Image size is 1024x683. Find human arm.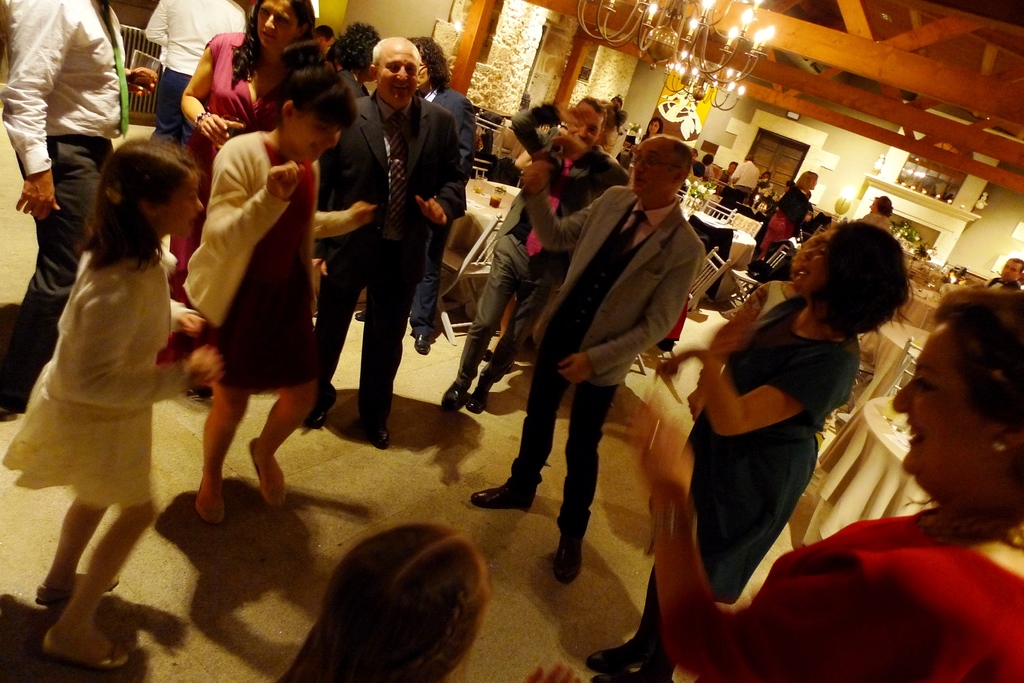
box(59, 275, 215, 386).
